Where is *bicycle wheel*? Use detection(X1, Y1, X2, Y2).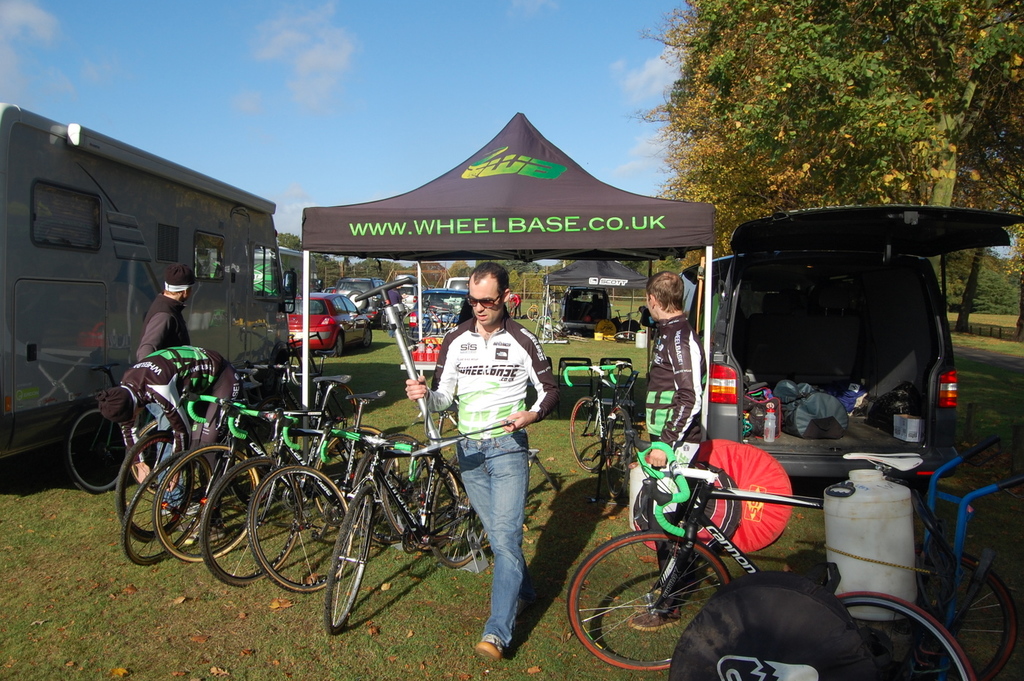
detection(380, 440, 460, 552).
